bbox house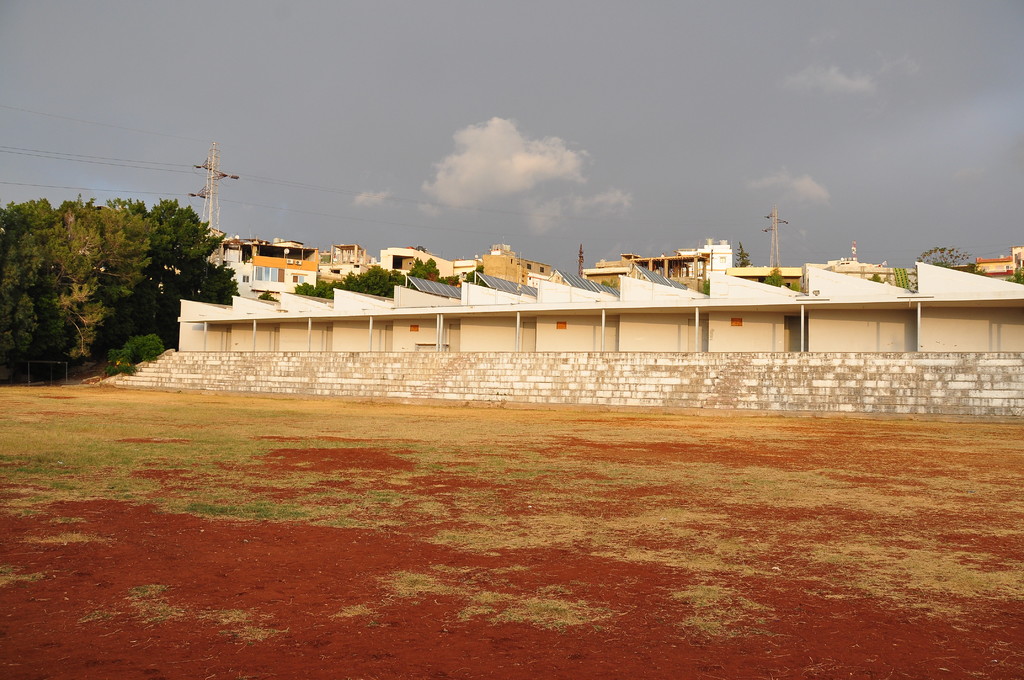
pyautogui.locateOnScreen(225, 245, 288, 293)
